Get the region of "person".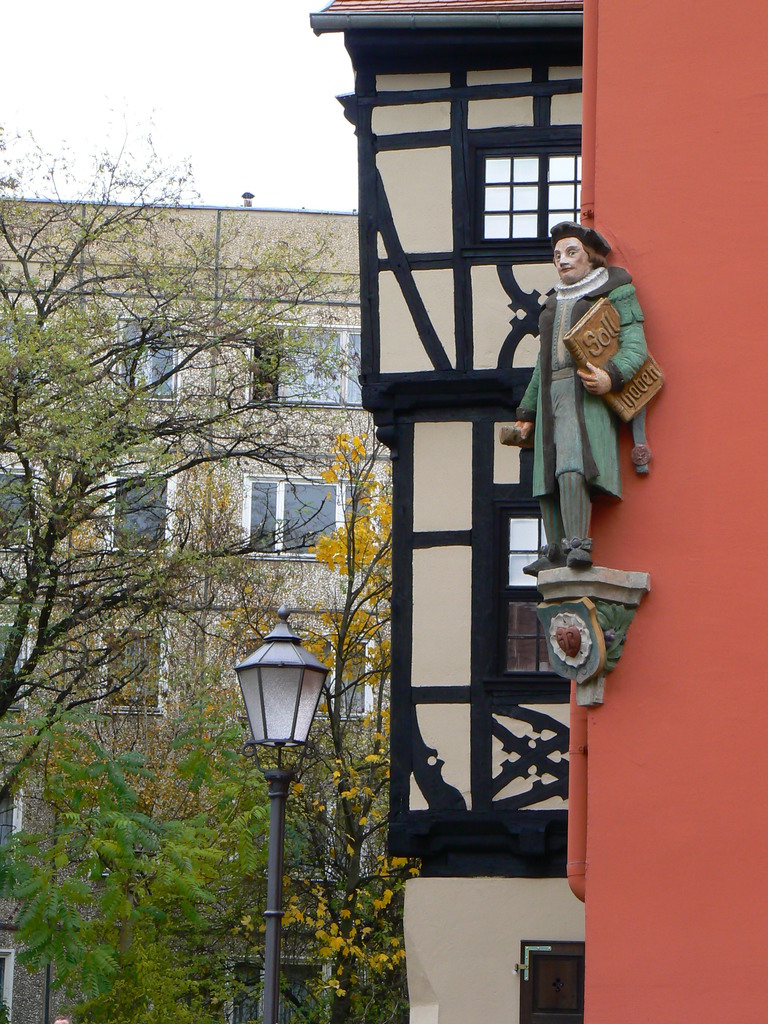
<bbox>513, 189, 657, 614</bbox>.
